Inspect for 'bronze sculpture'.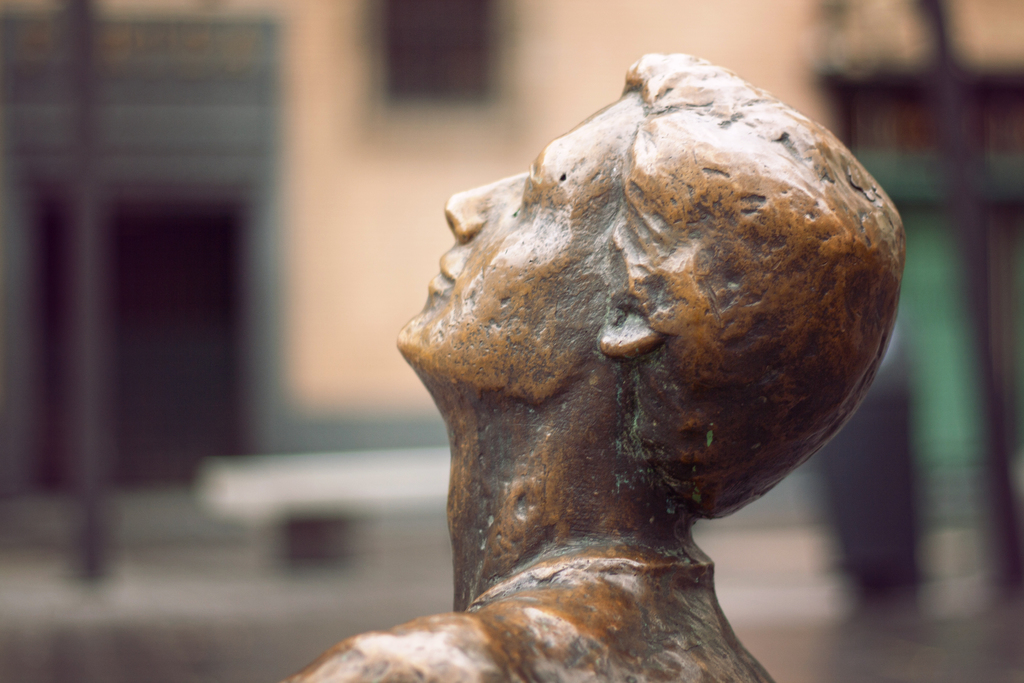
Inspection: 376:46:888:666.
